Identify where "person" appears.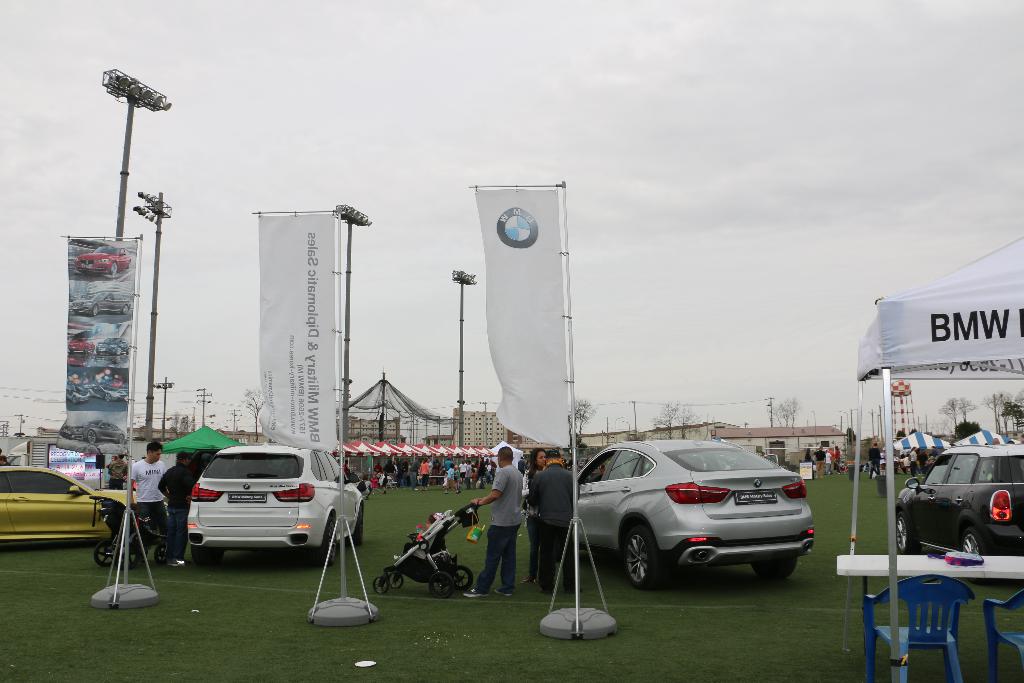
Appears at 514, 433, 543, 557.
